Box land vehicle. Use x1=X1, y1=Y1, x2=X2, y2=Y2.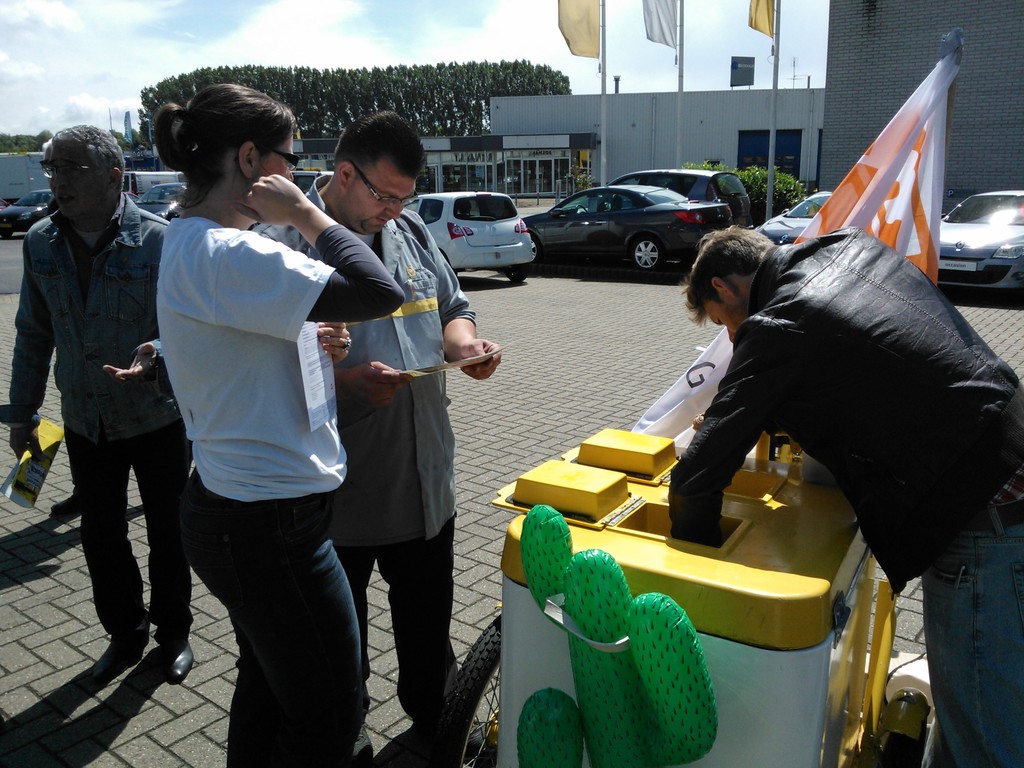
x1=119, y1=171, x2=182, y2=203.
